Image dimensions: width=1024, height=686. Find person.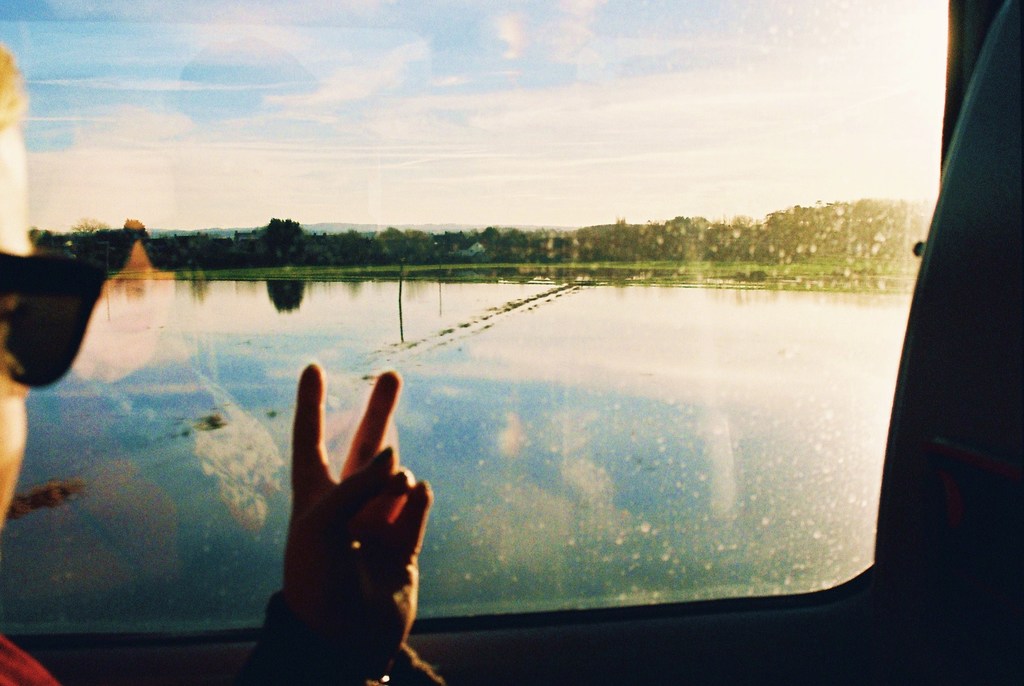
BBox(0, 41, 430, 685).
